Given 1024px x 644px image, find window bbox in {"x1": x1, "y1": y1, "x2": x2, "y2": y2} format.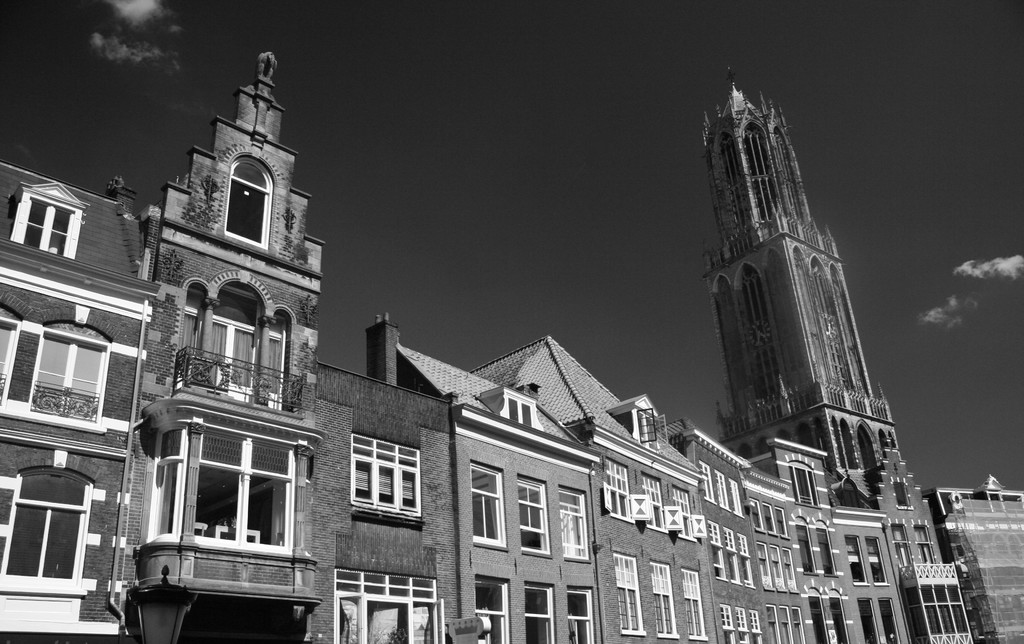
{"x1": 635, "y1": 404, "x2": 653, "y2": 450}.
